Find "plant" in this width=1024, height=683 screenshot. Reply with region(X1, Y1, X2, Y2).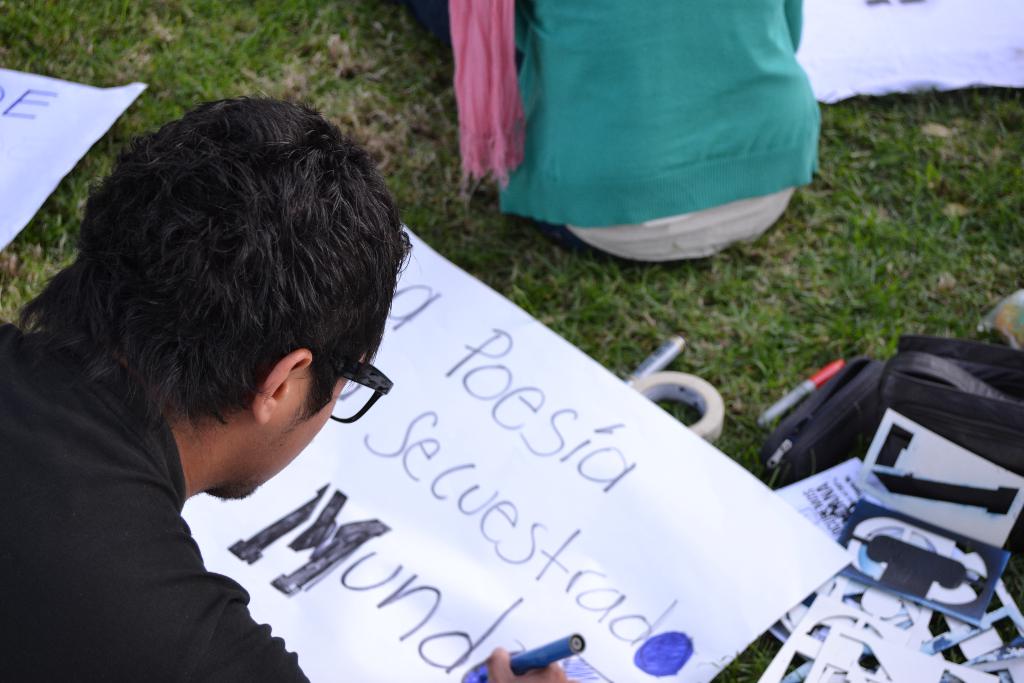
region(714, 630, 778, 682).
